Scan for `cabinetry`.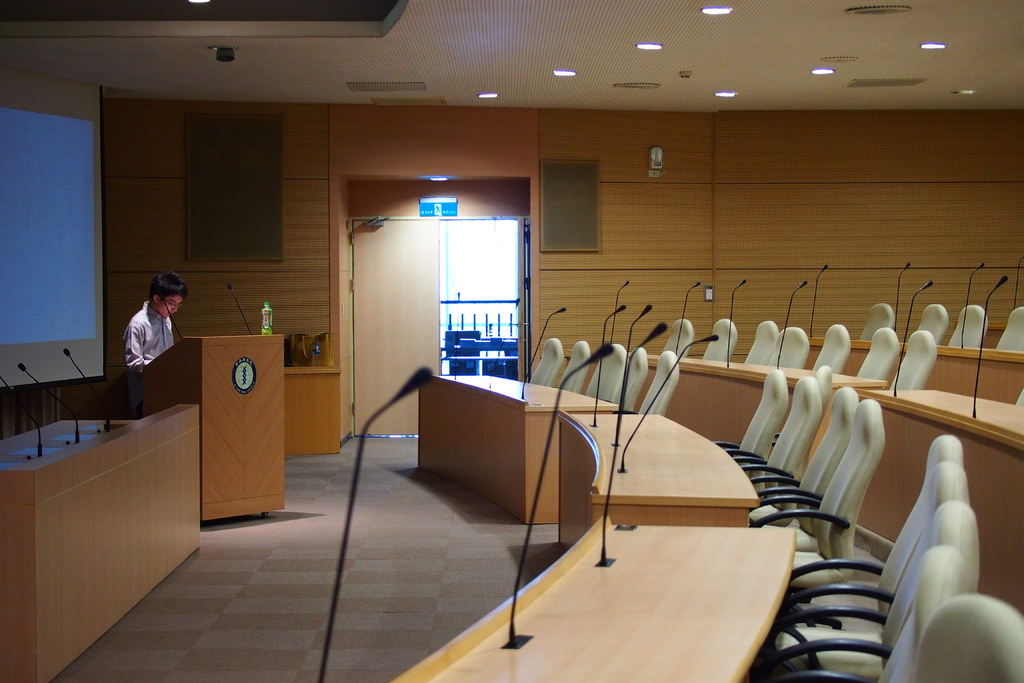
Scan result: (159, 320, 309, 537).
